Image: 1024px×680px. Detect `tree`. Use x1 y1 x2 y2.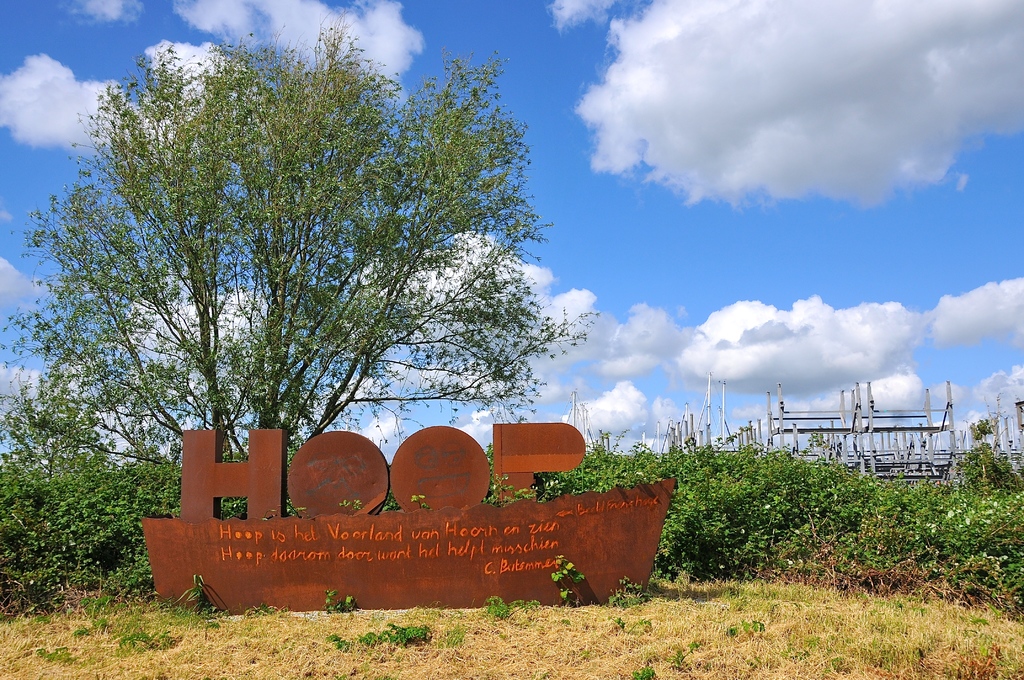
38 24 599 538.
